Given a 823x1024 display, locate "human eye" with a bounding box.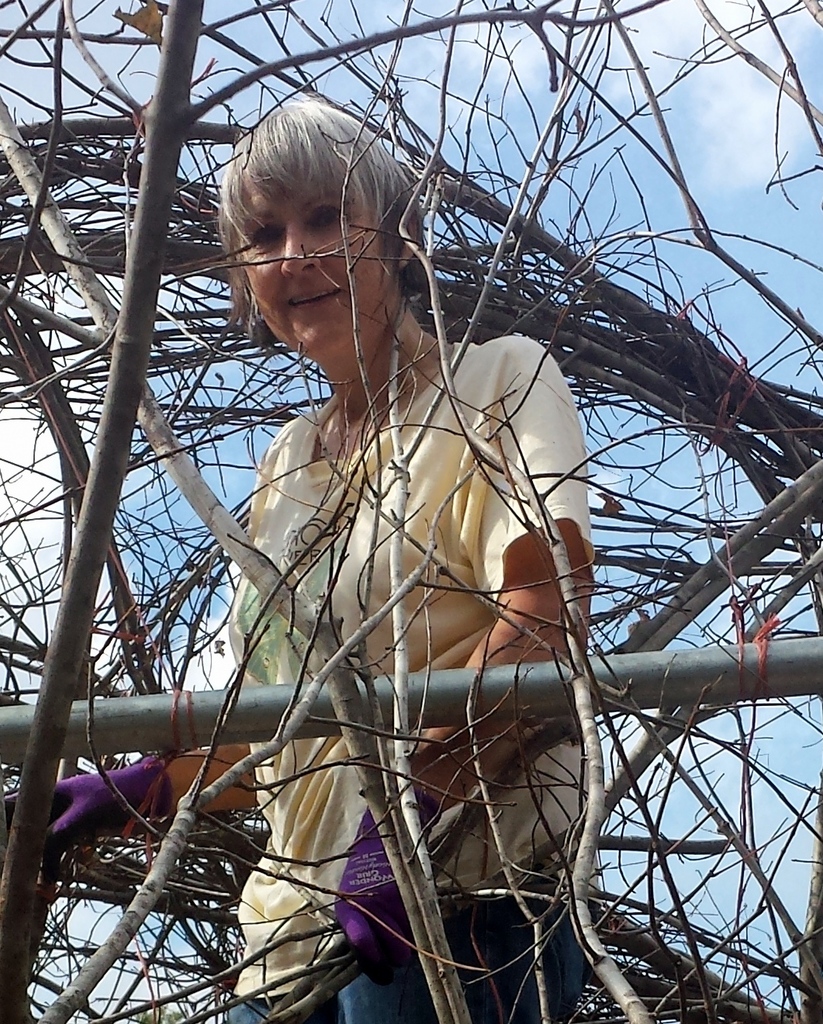
Located: crop(313, 212, 344, 231).
